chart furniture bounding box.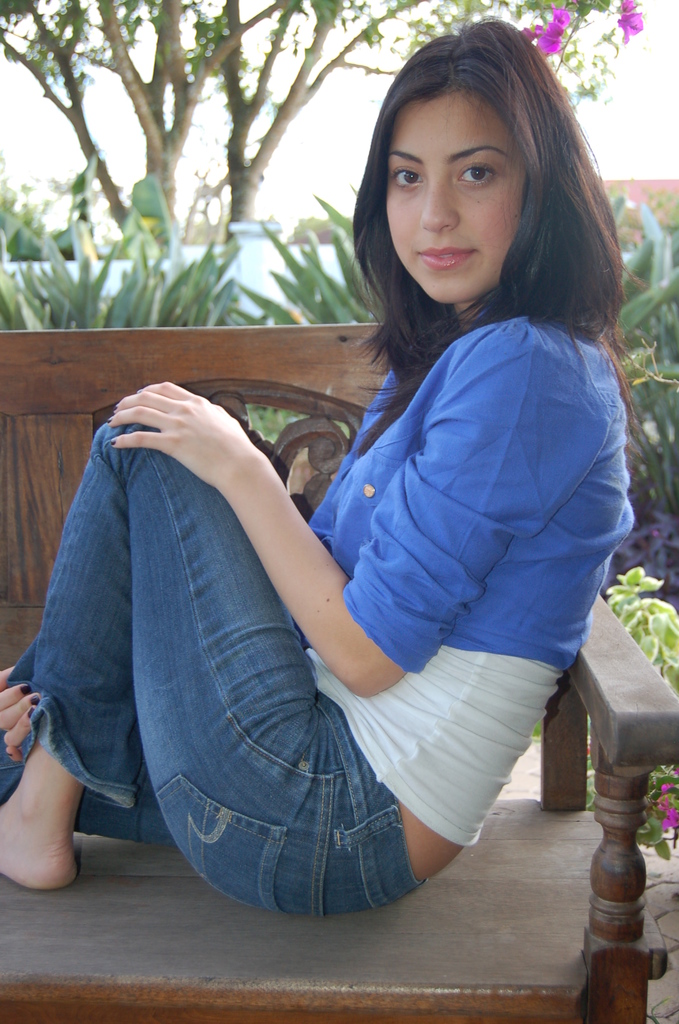
Charted: select_region(0, 318, 678, 1023).
